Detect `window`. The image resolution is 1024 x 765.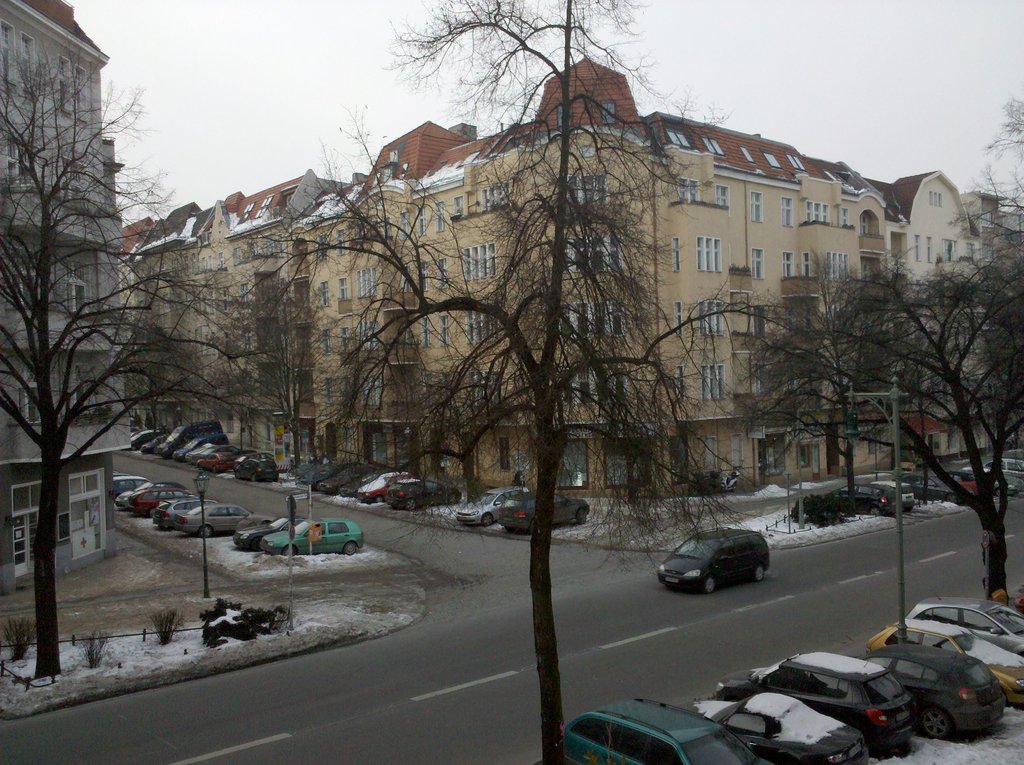
box=[701, 360, 726, 405].
